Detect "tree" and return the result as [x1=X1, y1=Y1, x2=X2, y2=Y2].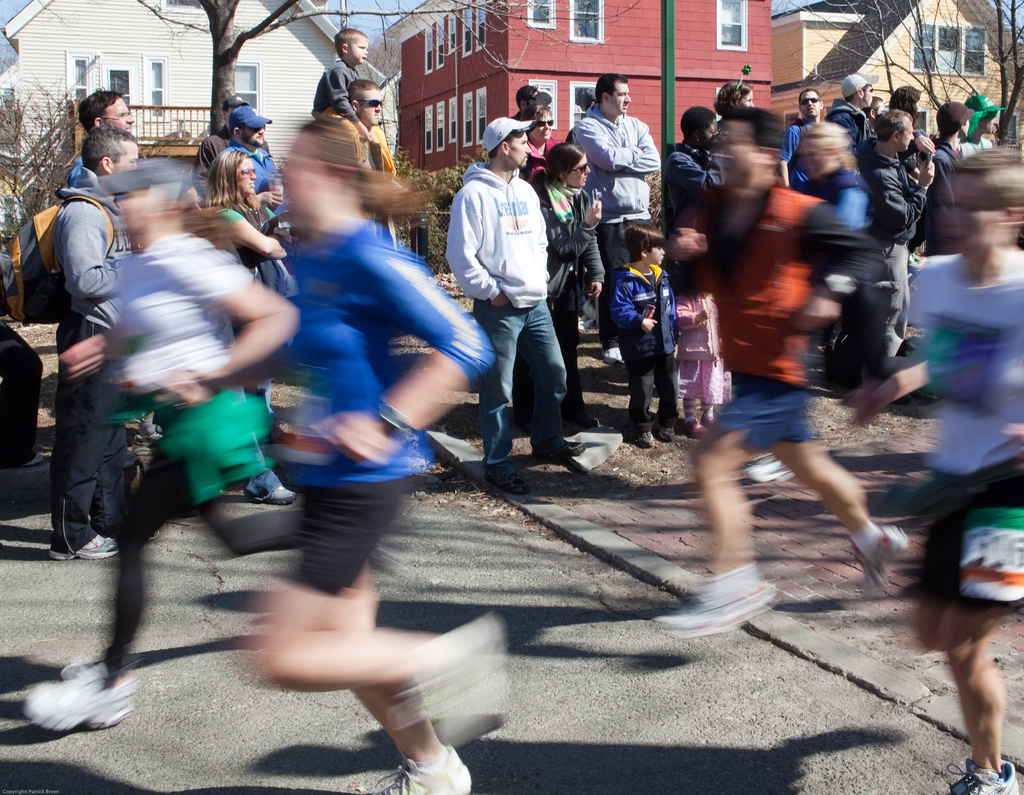
[x1=792, y1=0, x2=1023, y2=91].
